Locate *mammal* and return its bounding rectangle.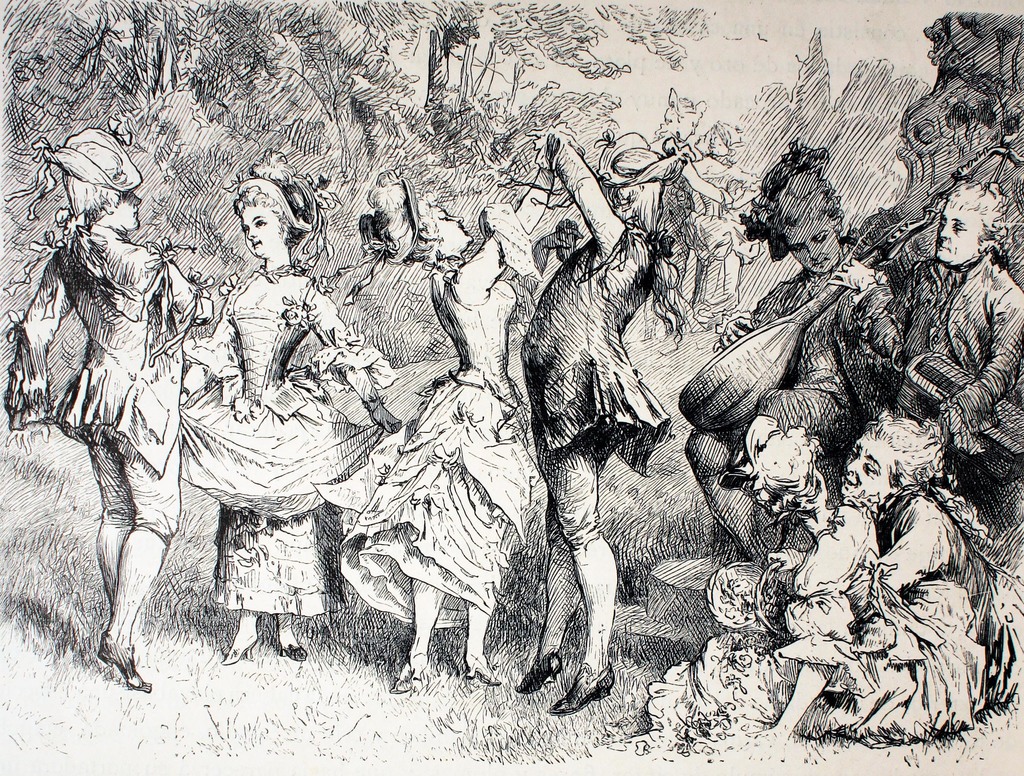
select_region(648, 85, 760, 334).
